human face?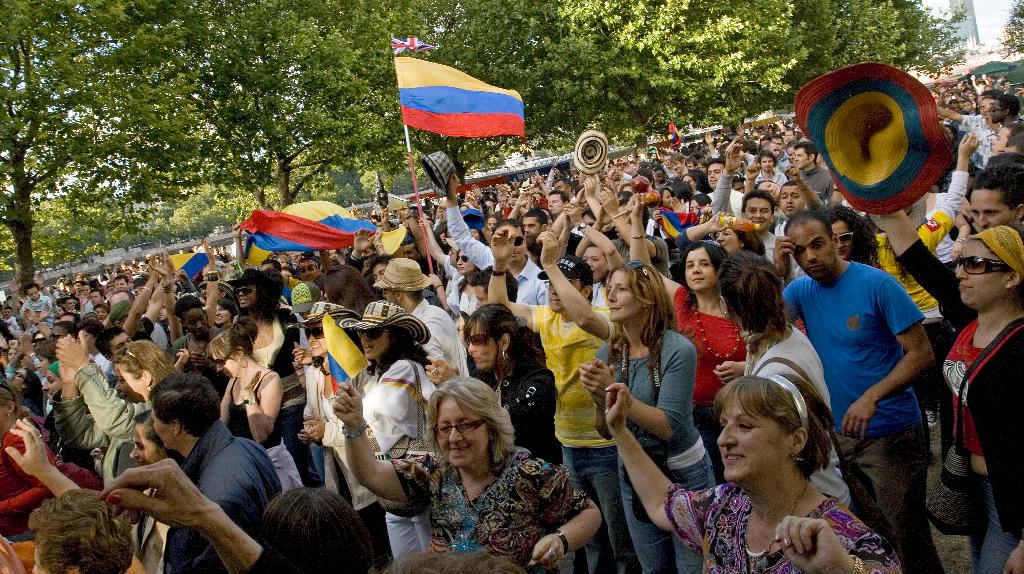
786/218/840/281
